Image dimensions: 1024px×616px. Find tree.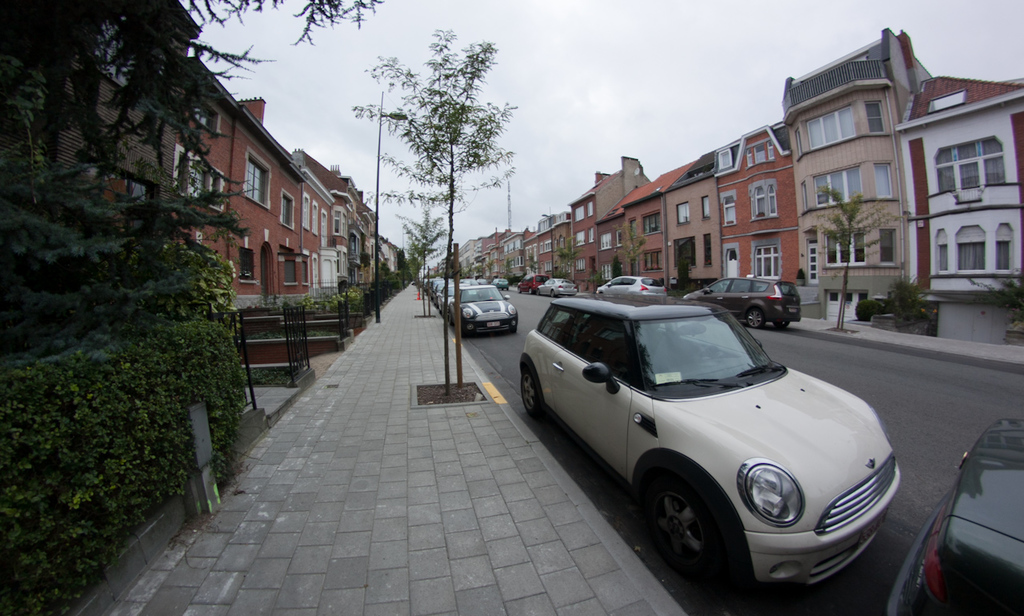
[400,209,445,323].
